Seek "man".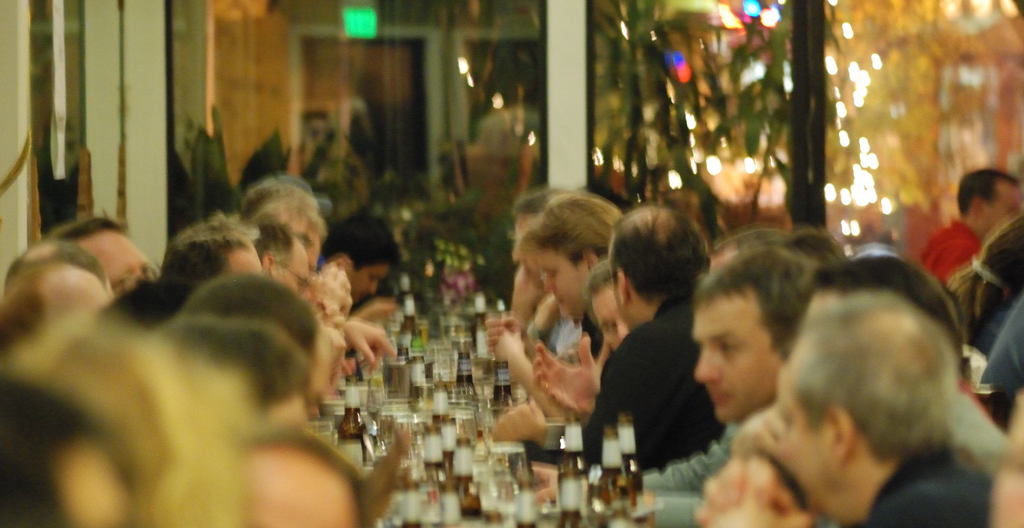
x1=515, y1=187, x2=570, y2=333.
